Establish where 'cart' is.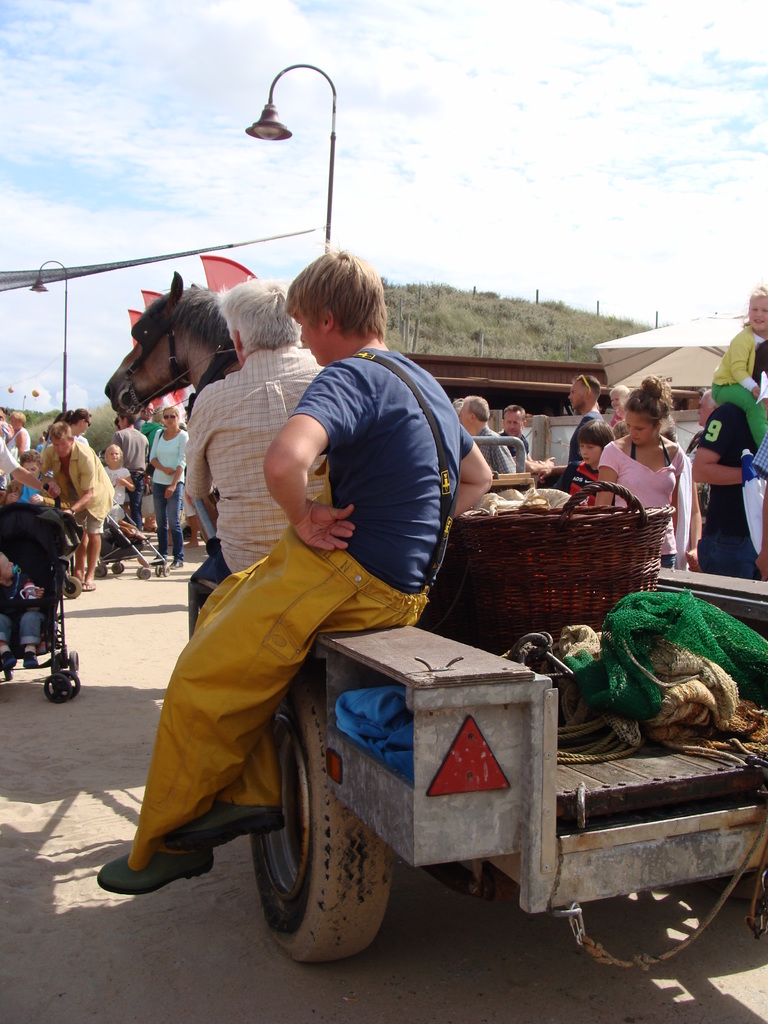
Established at x1=247 y1=433 x2=767 y2=966.
